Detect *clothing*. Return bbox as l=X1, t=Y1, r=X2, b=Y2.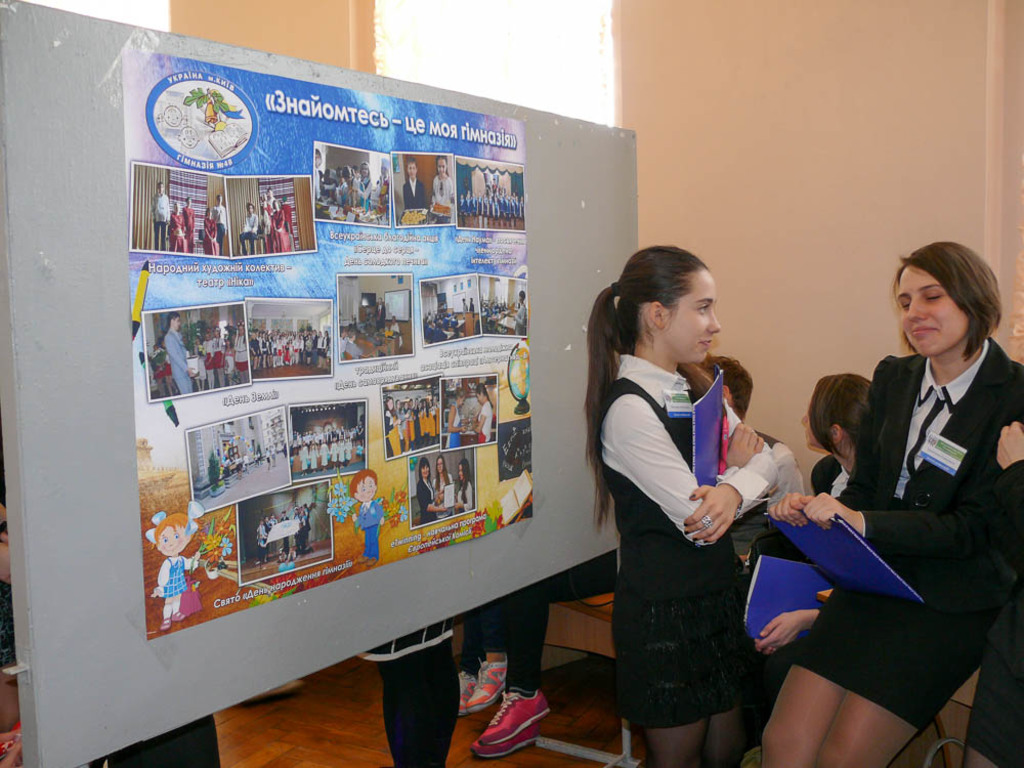
l=505, t=553, r=620, b=691.
